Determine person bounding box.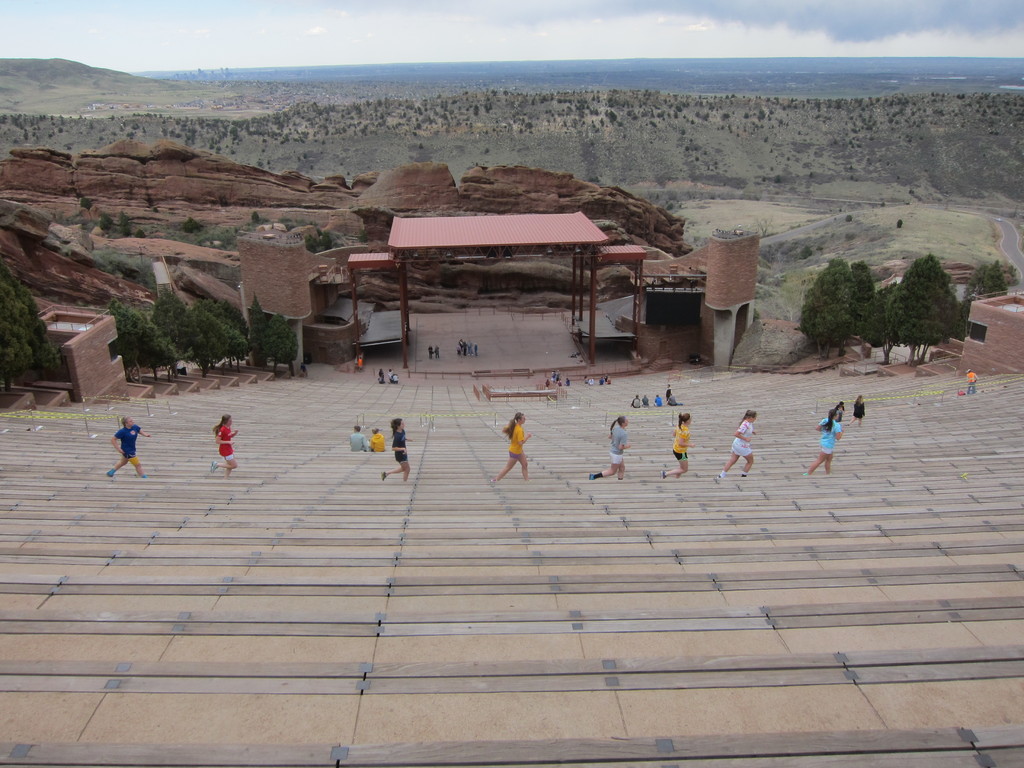
Determined: bbox=(854, 395, 863, 421).
